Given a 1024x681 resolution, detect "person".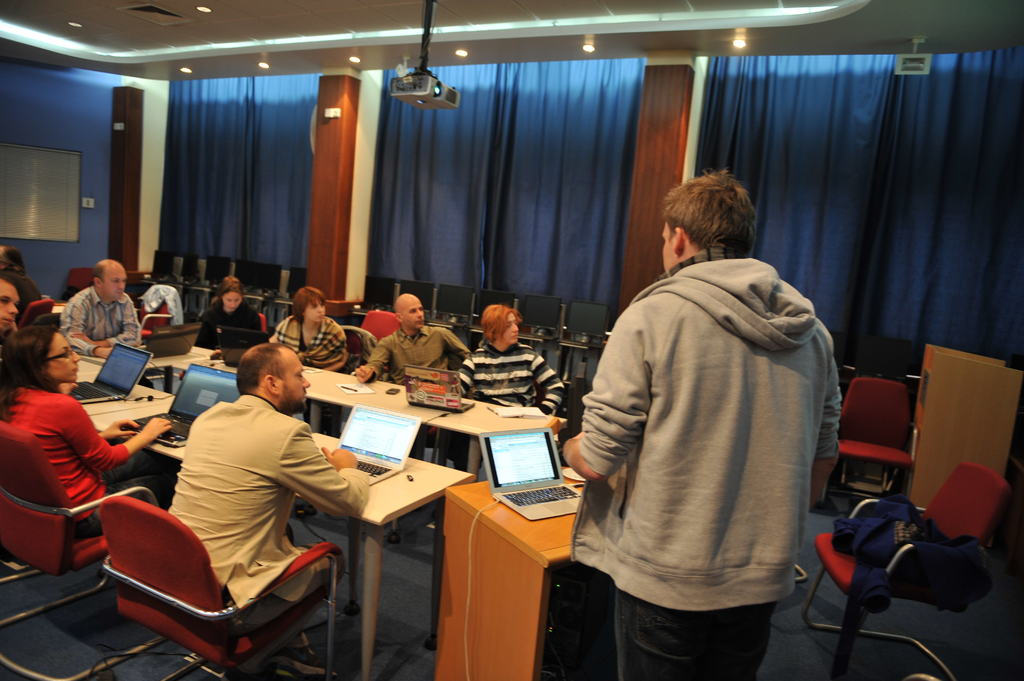
274, 287, 350, 377.
